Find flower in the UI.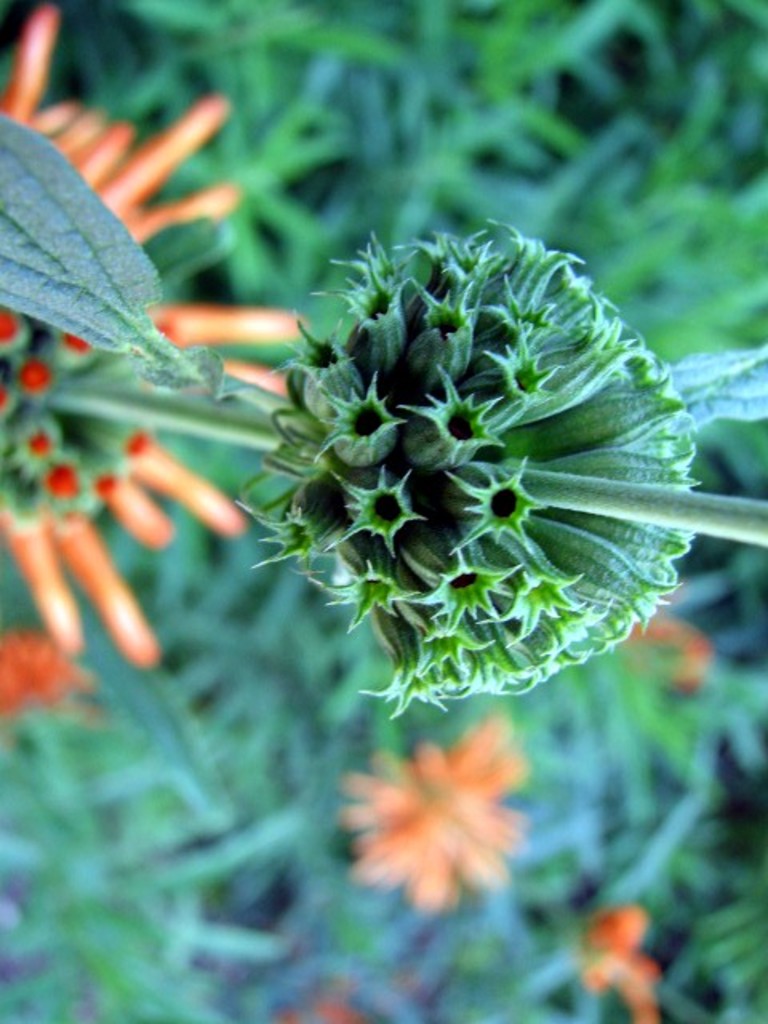
UI element at <region>590, 890, 651, 1022</region>.
